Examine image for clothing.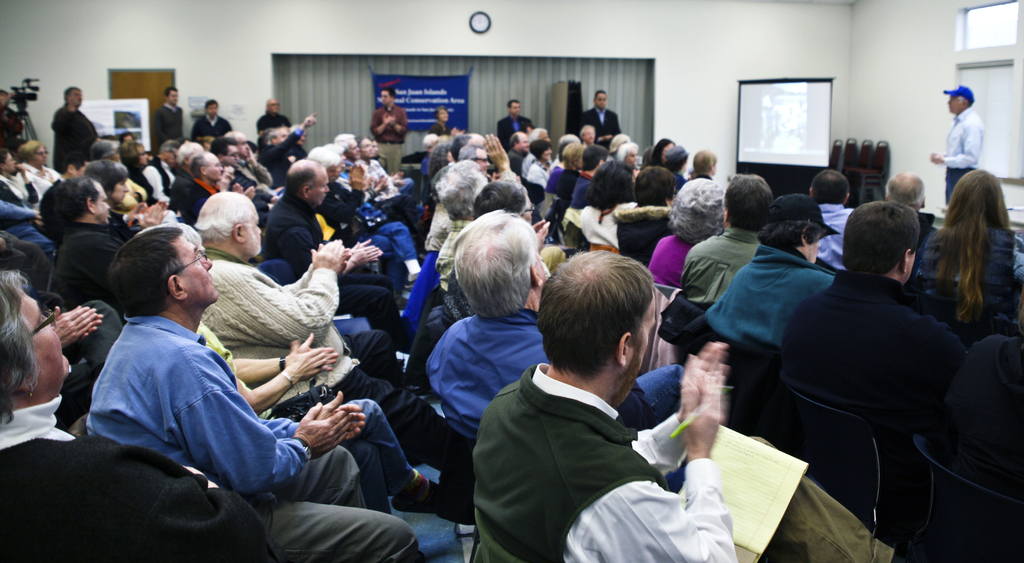
Examination result: 365 156 413 192.
